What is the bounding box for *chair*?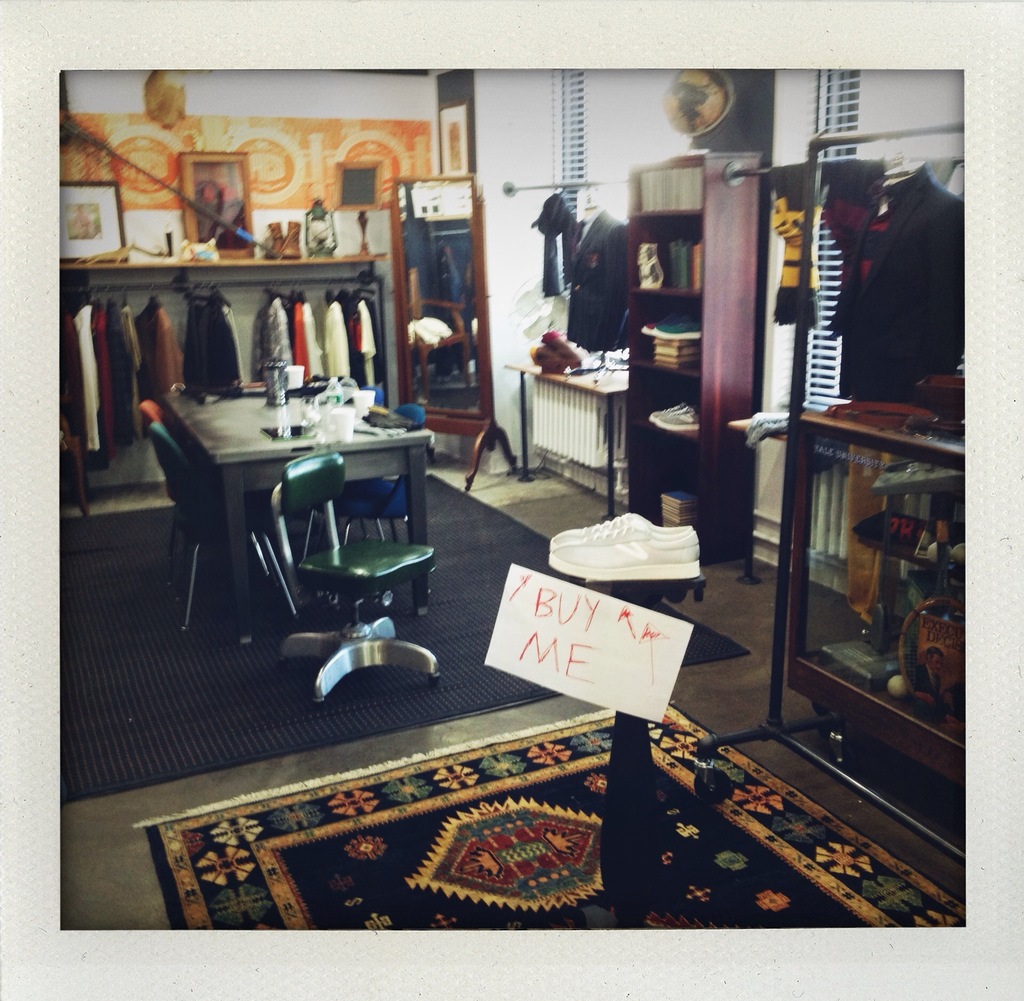
bbox=(137, 400, 215, 608).
